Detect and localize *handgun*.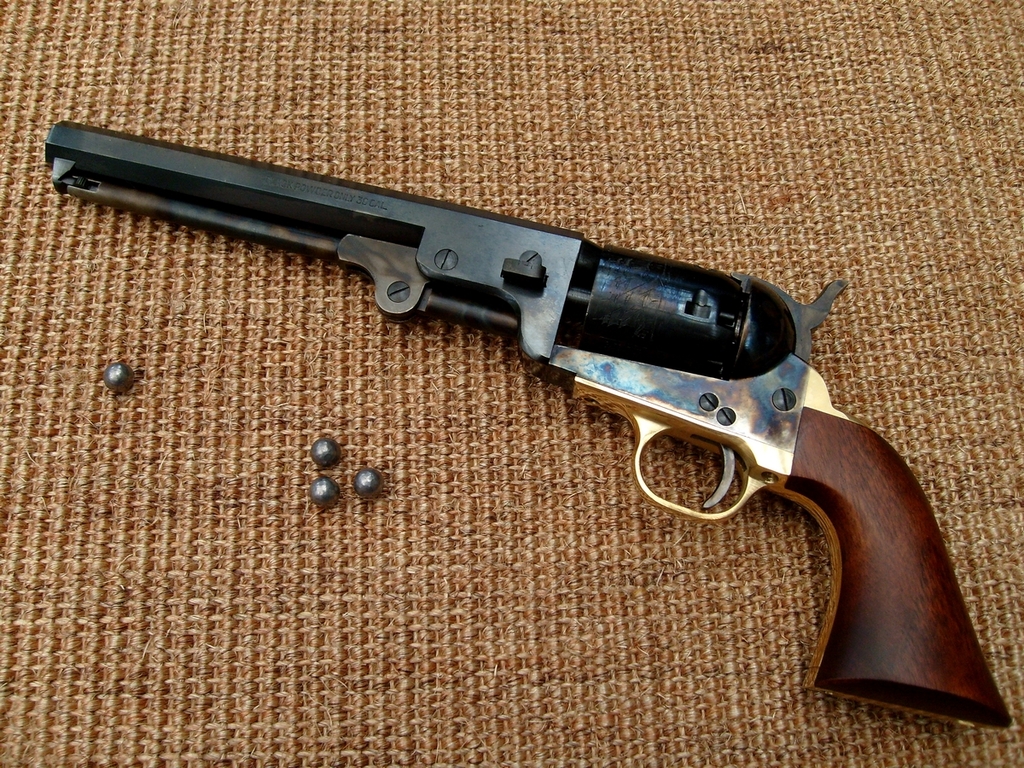
Localized at (x1=44, y1=119, x2=1012, y2=724).
